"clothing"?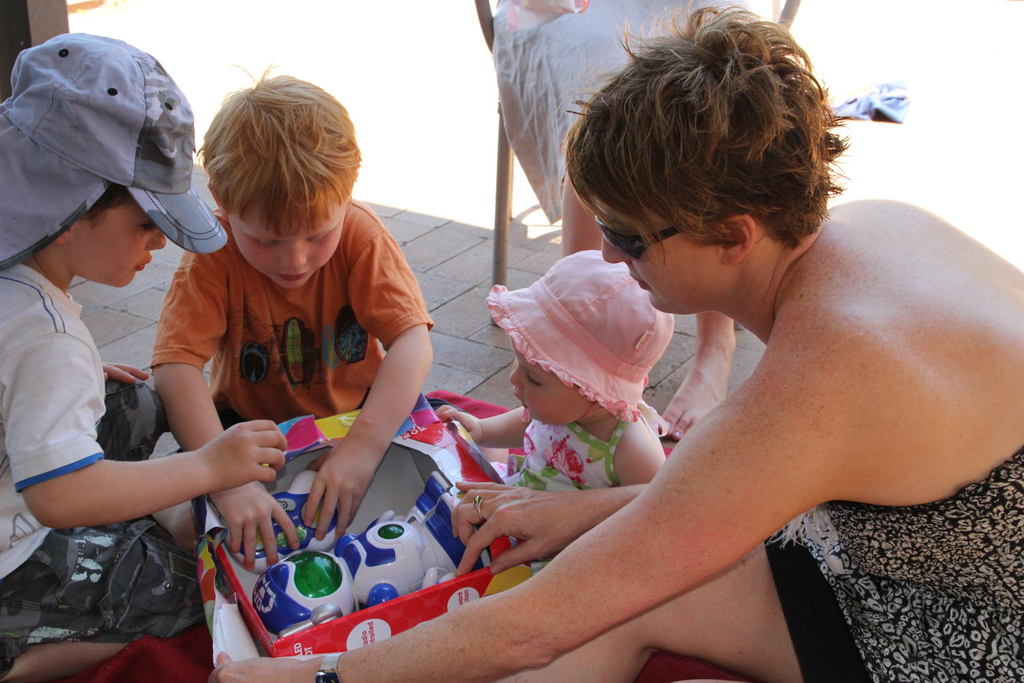
Rect(500, 401, 634, 573)
